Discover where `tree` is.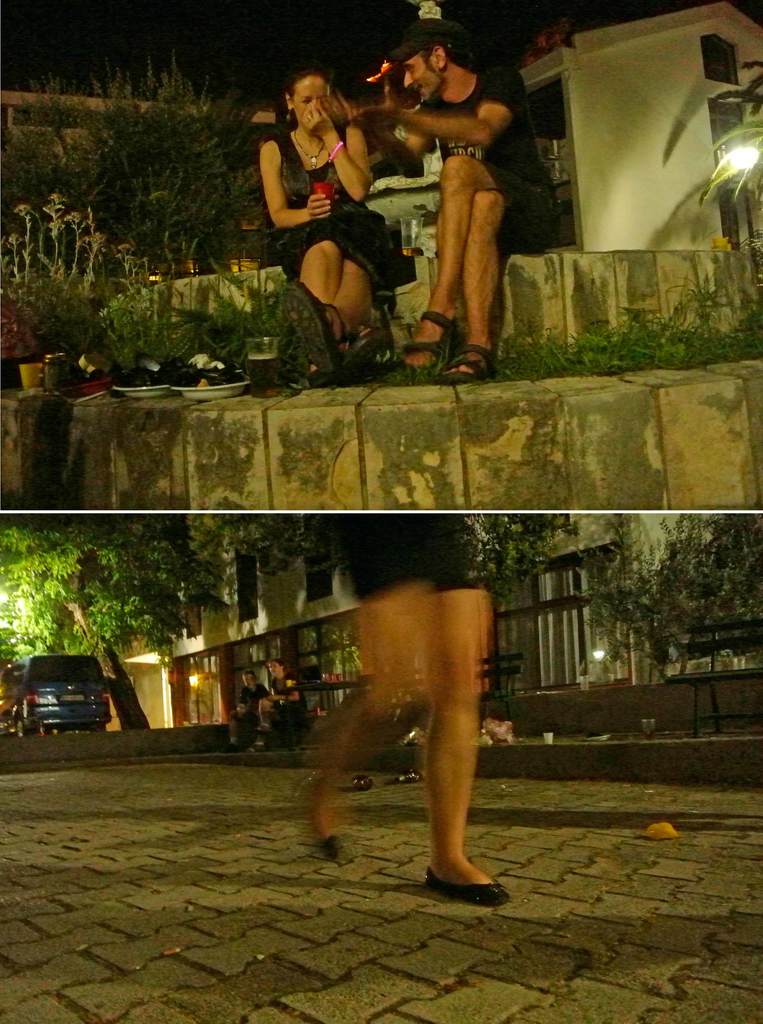
Discovered at select_region(0, 42, 276, 266).
